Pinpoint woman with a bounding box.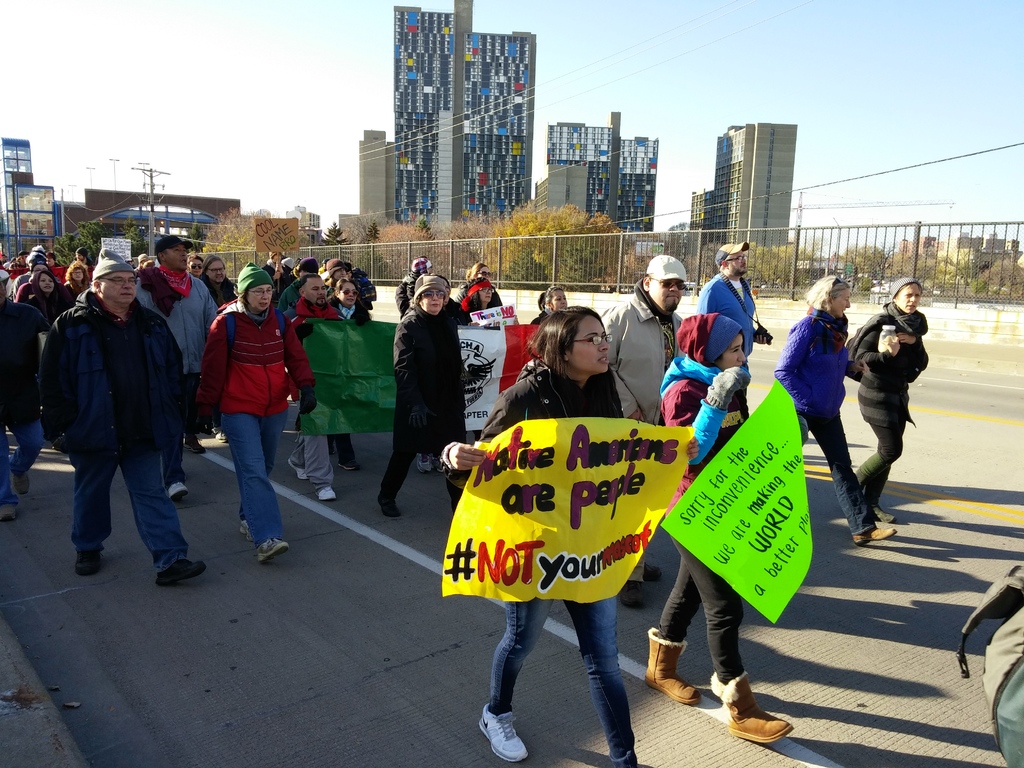
[25,274,75,349].
